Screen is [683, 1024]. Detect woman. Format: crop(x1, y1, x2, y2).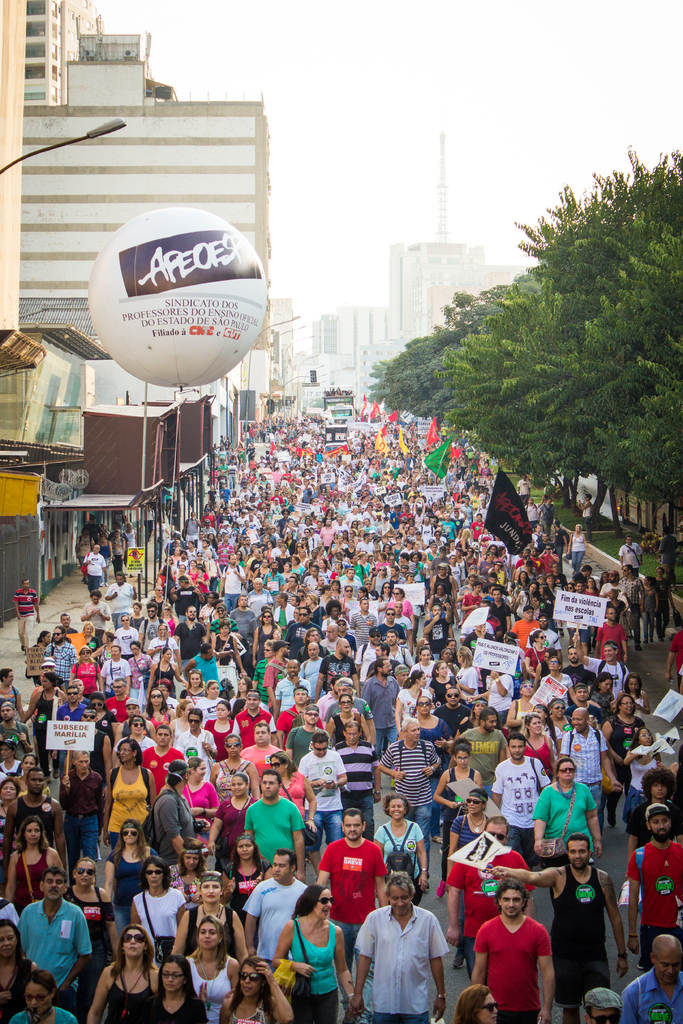
crop(136, 954, 212, 1023).
